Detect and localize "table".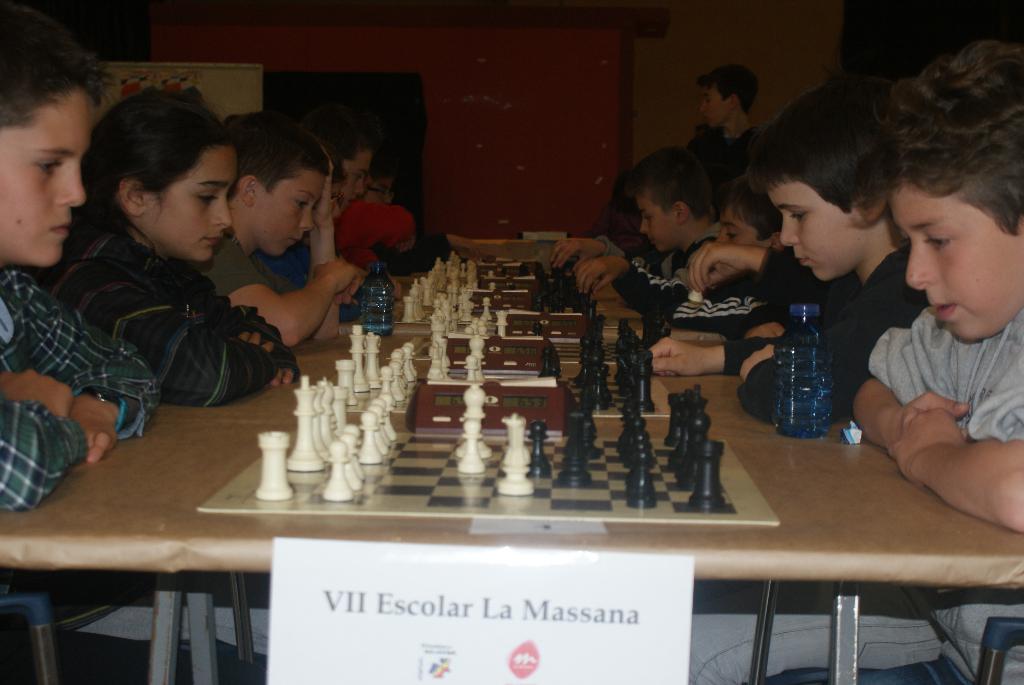
Localized at pyautogui.locateOnScreen(47, 265, 984, 638).
